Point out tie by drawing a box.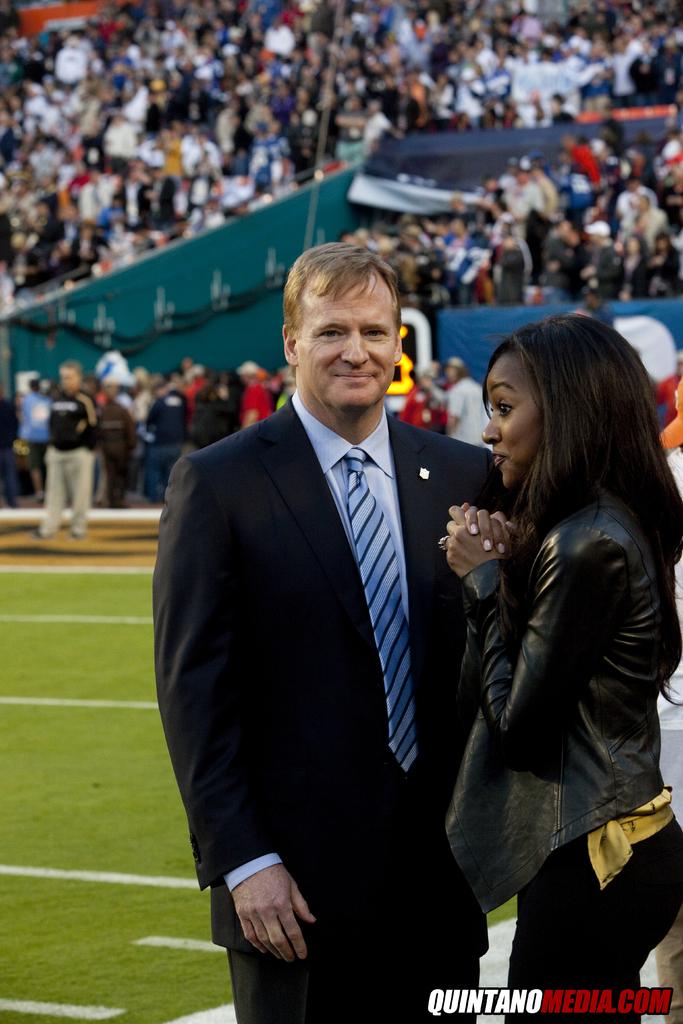
left=334, top=438, right=424, bottom=780.
